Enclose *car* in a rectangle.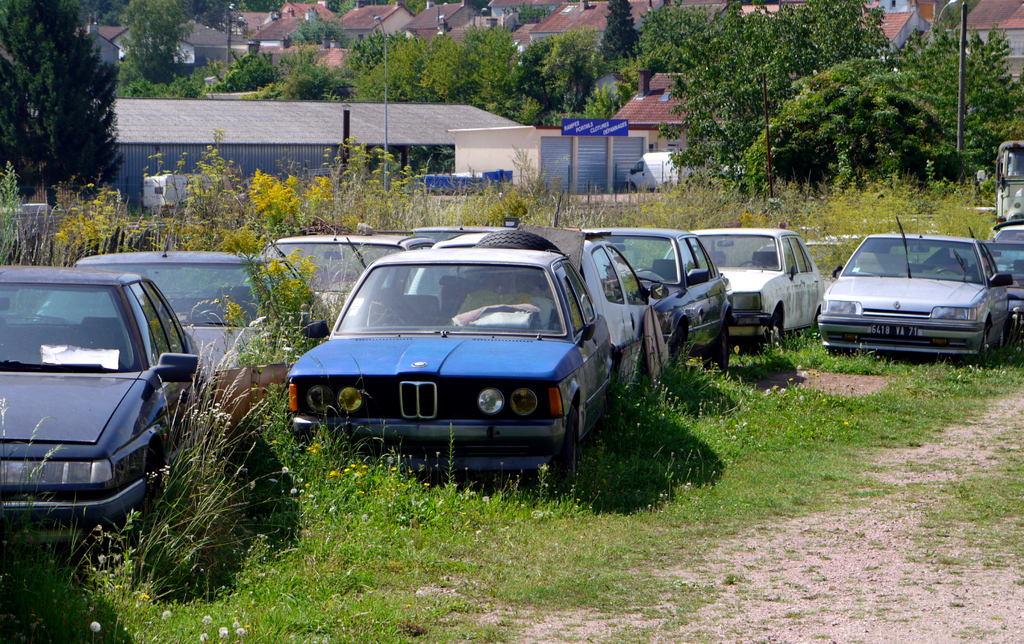
{"x1": 611, "y1": 232, "x2": 737, "y2": 378}.
